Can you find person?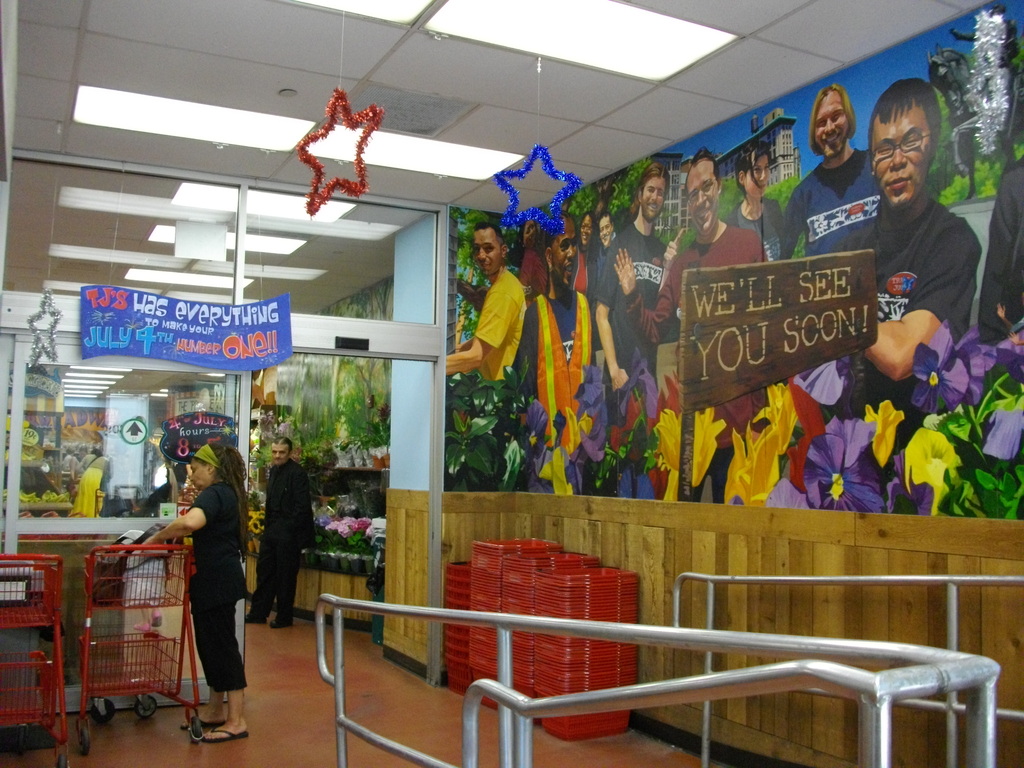
Yes, bounding box: [x1=518, y1=209, x2=598, y2=447].
